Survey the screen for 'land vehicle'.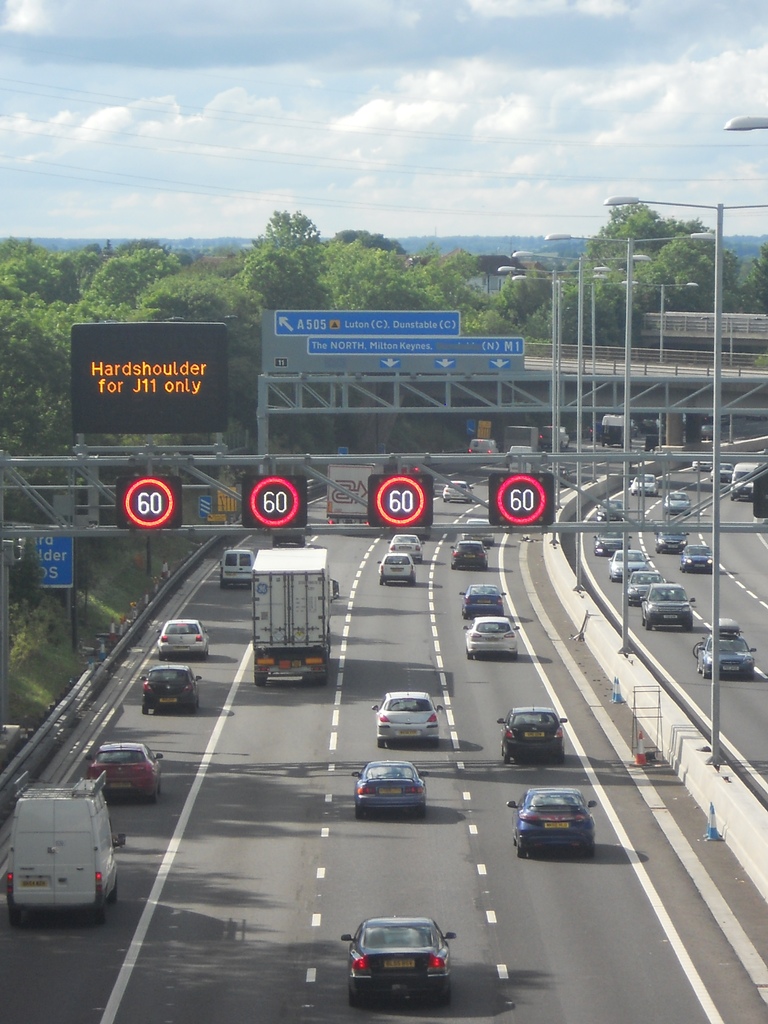
Survey found: 255:550:339:687.
